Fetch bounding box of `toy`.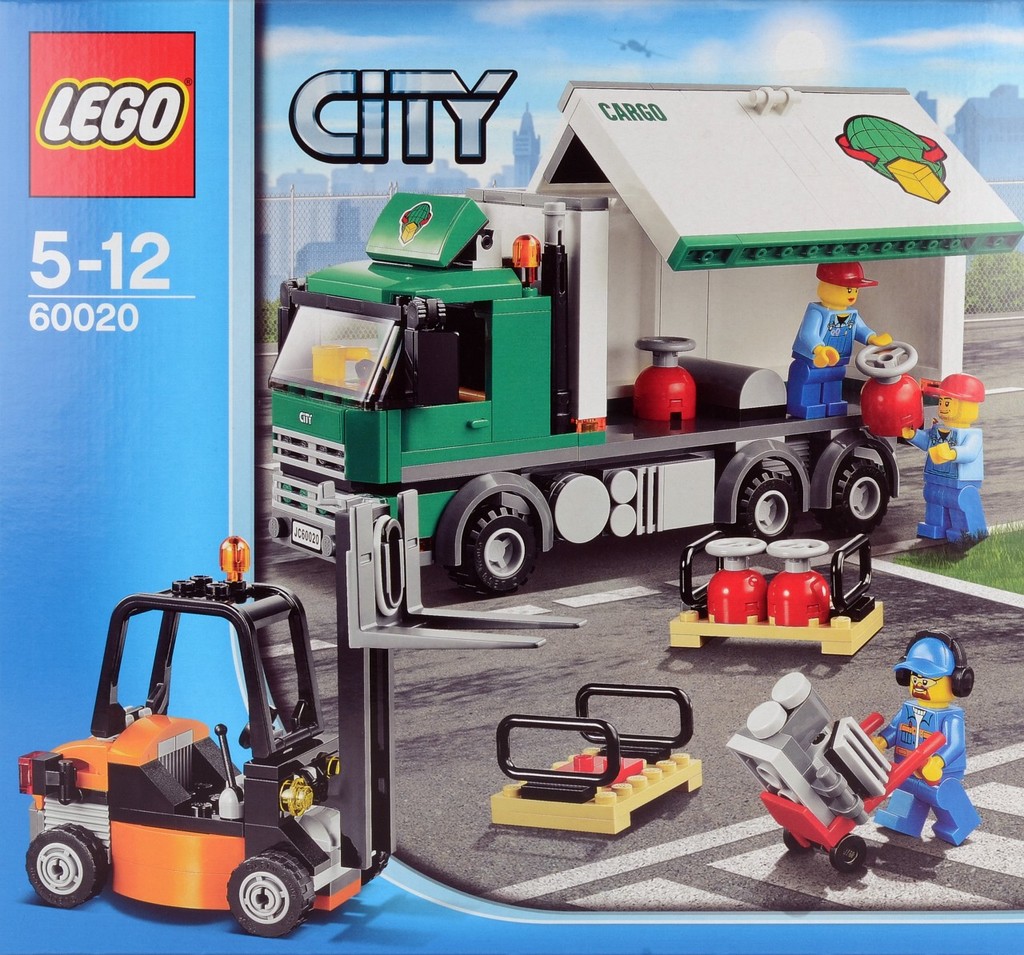
Bbox: locate(734, 668, 910, 887).
